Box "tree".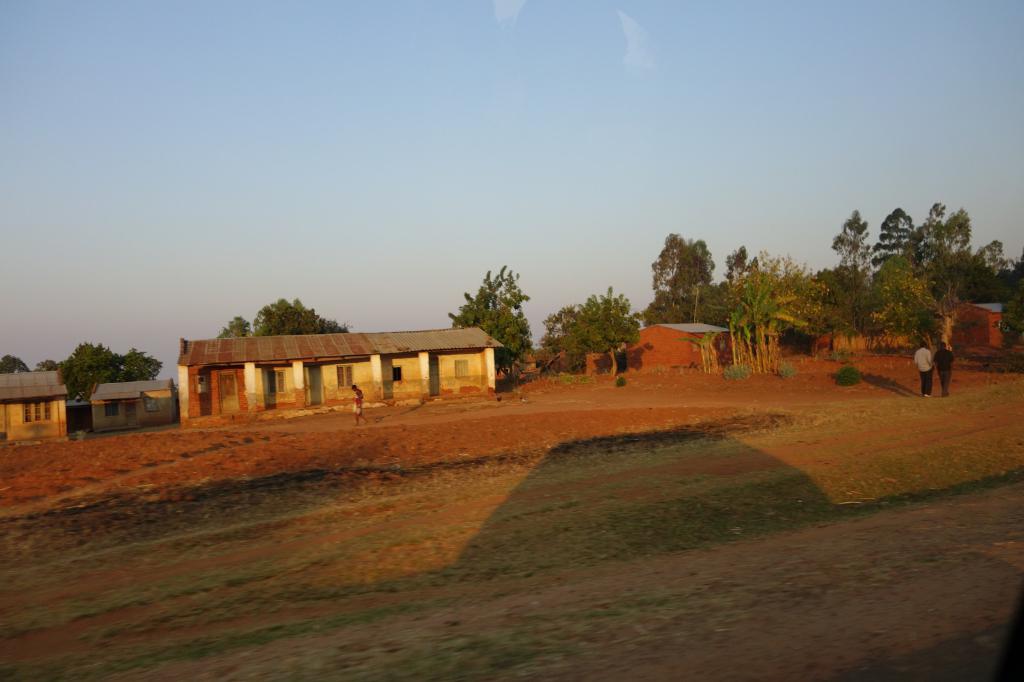
[x1=39, y1=358, x2=60, y2=368].
